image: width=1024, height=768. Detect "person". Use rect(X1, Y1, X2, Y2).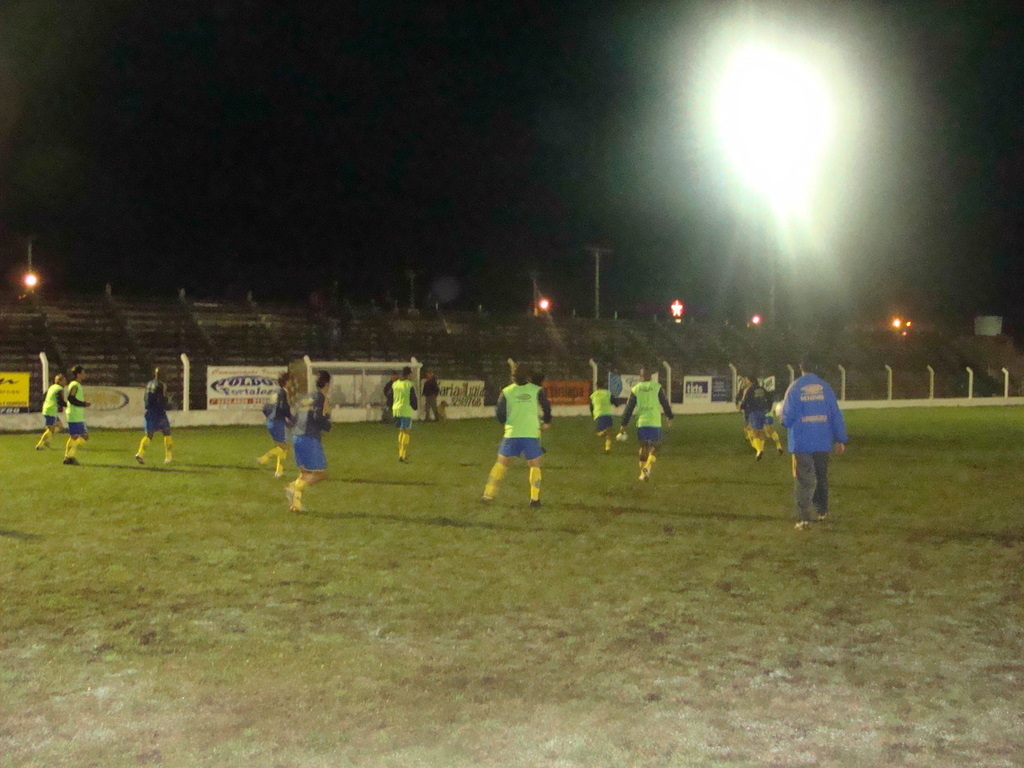
rect(618, 368, 671, 482).
